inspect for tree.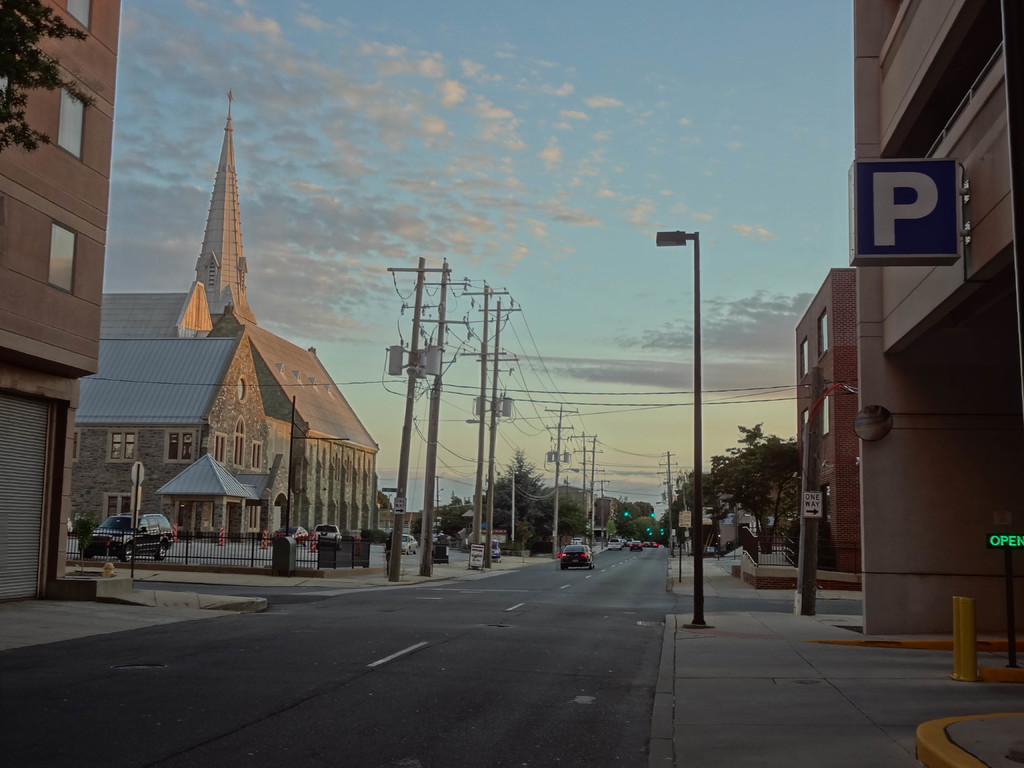
Inspection: Rect(0, 0, 104, 145).
